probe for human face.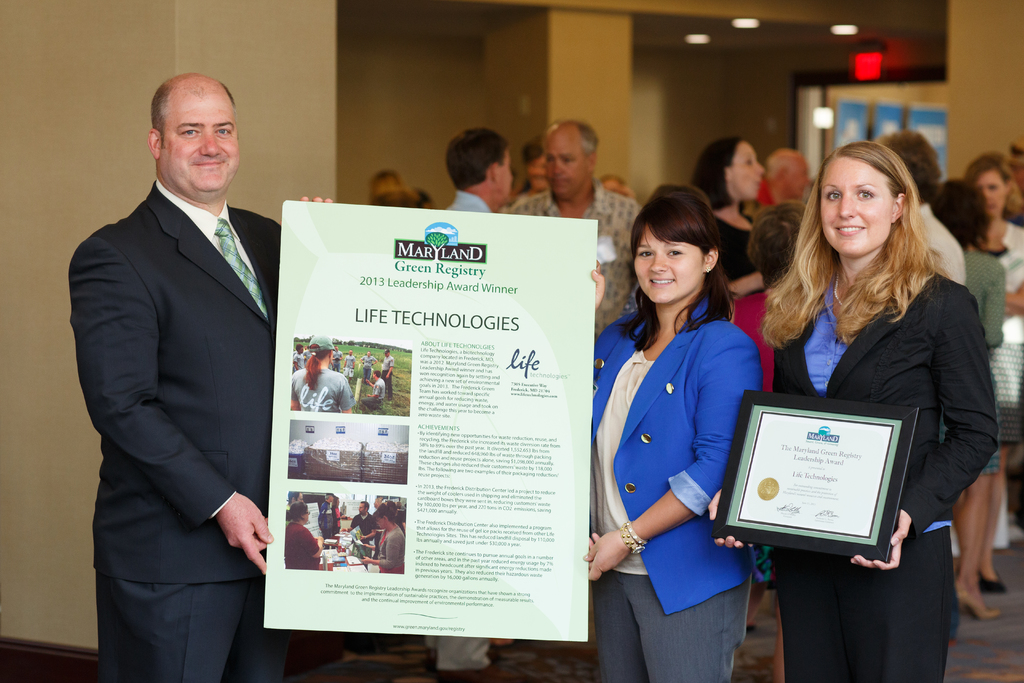
Probe result: (left=500, top=149, right=512, bottom=199).
